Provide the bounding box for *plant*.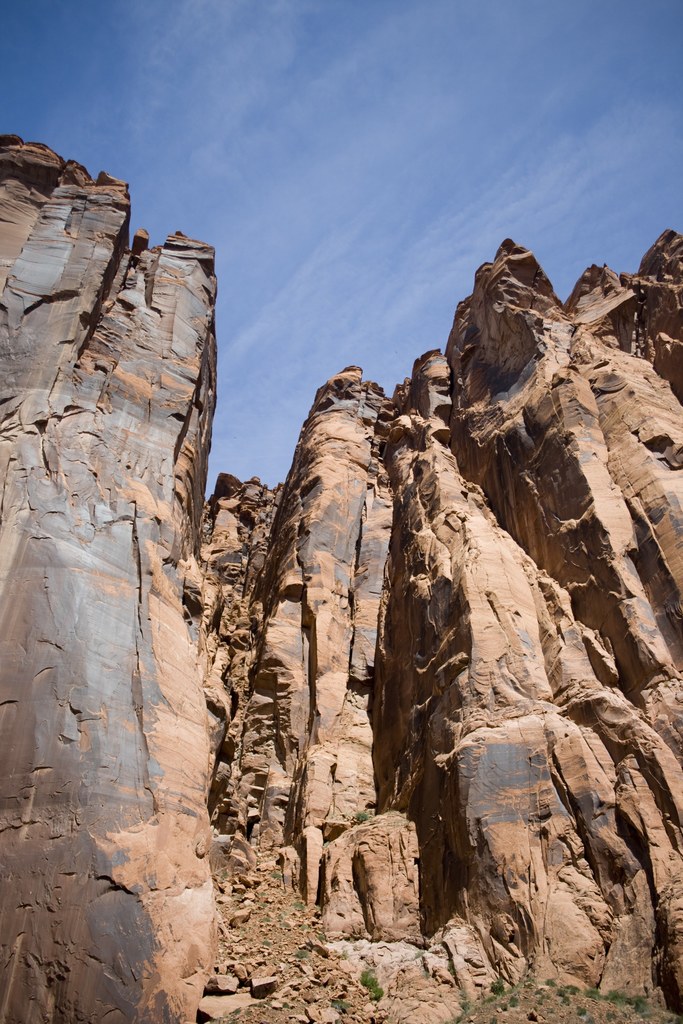
l=355, t=966, r=386, b=1003.
